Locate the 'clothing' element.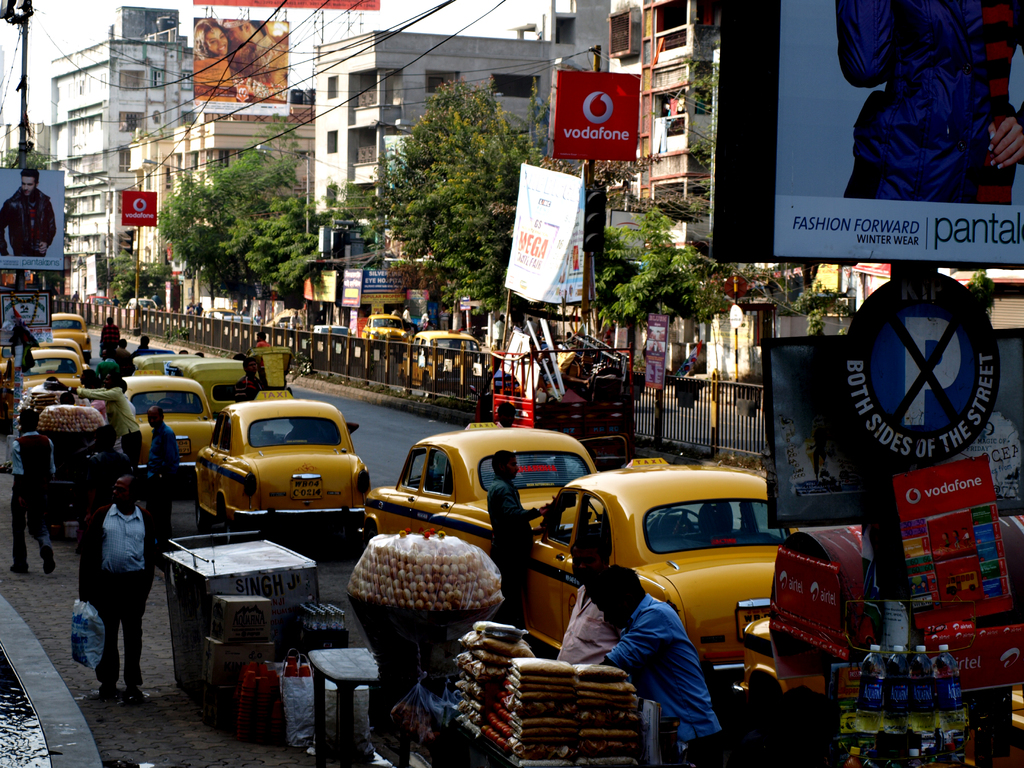
Element bbox: select_region(66, 470, 158, 690).
